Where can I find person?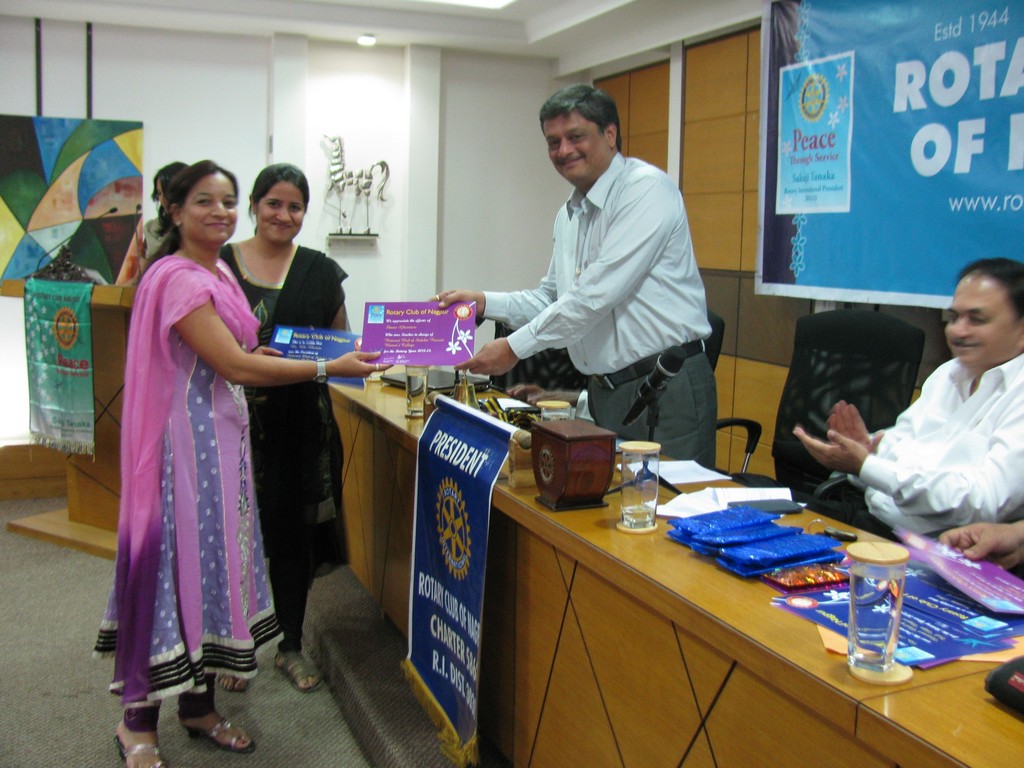
You can find it at Rect(790, 253, 1023, 543).
